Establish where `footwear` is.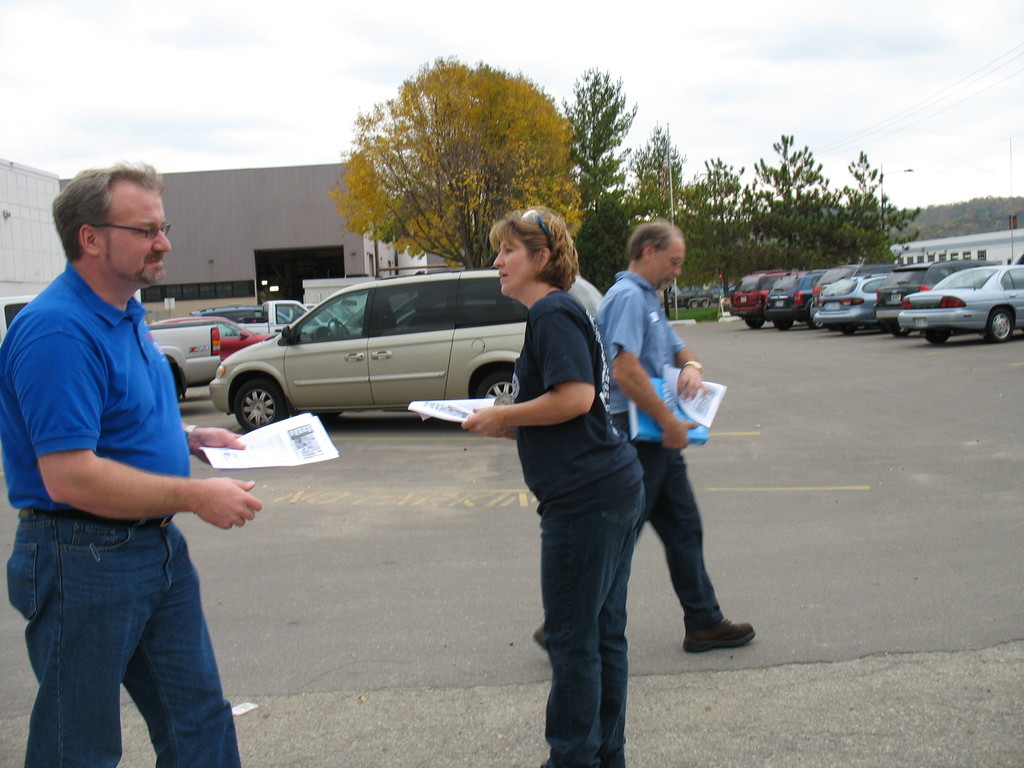
Established at 682 619 754 652.
